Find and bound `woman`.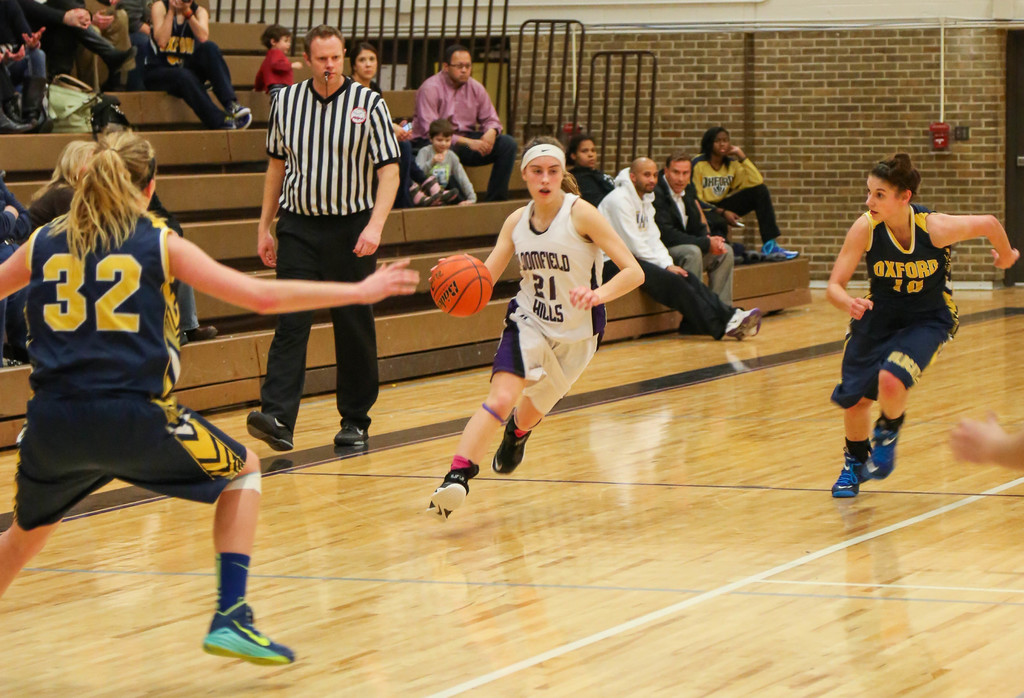
Bound: bbox=(685, 131, 801, 262).
